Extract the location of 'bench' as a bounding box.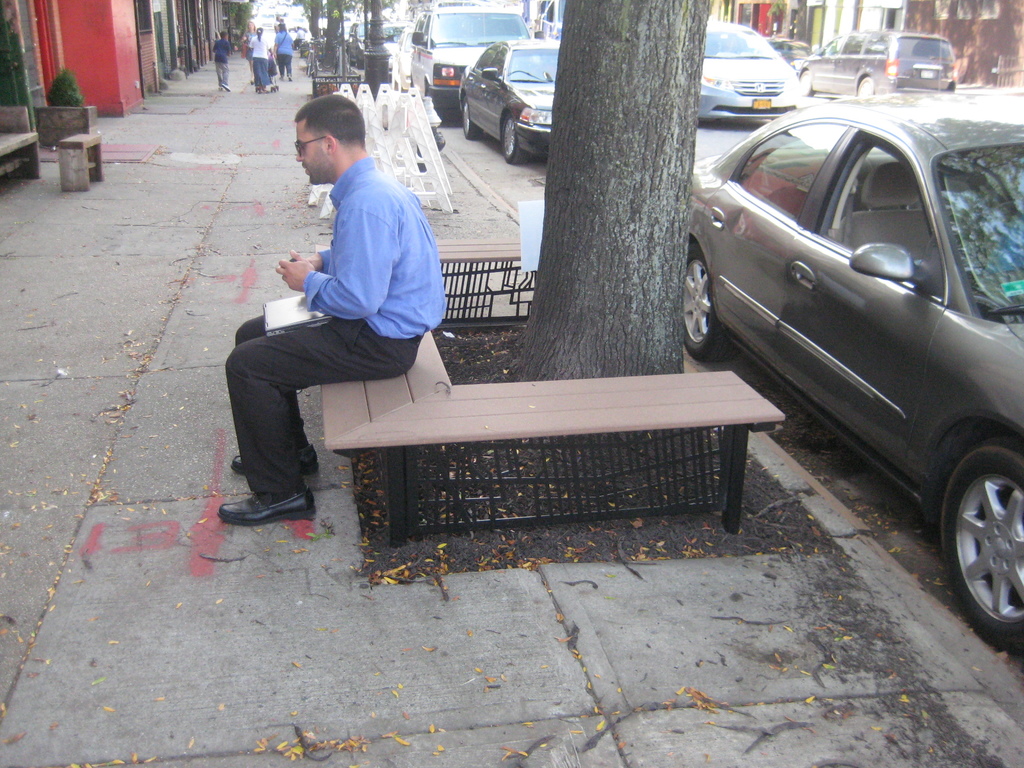
region(313, 241, 784, 546).
